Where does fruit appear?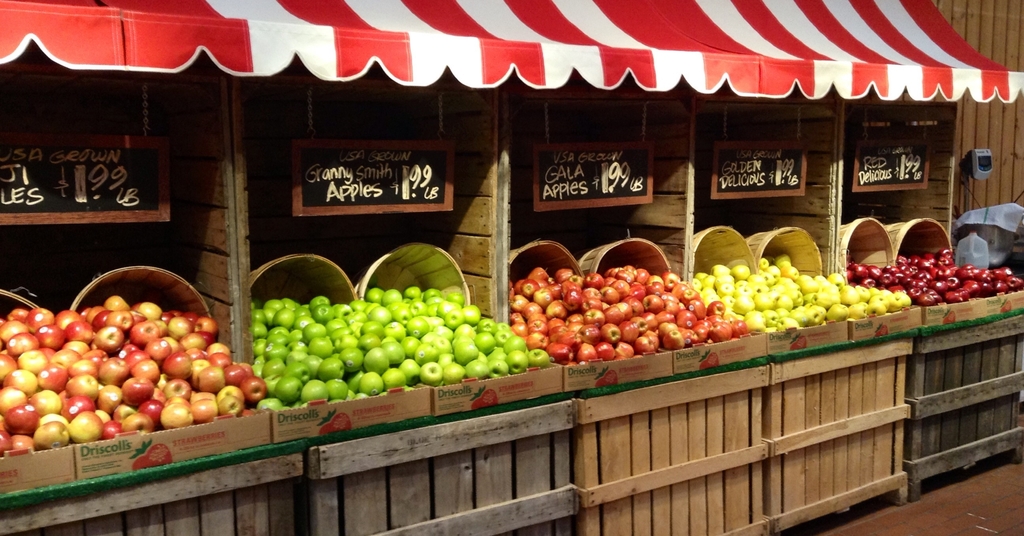
Appears at <bbox>941, 307, 957, 325</bbox>.
